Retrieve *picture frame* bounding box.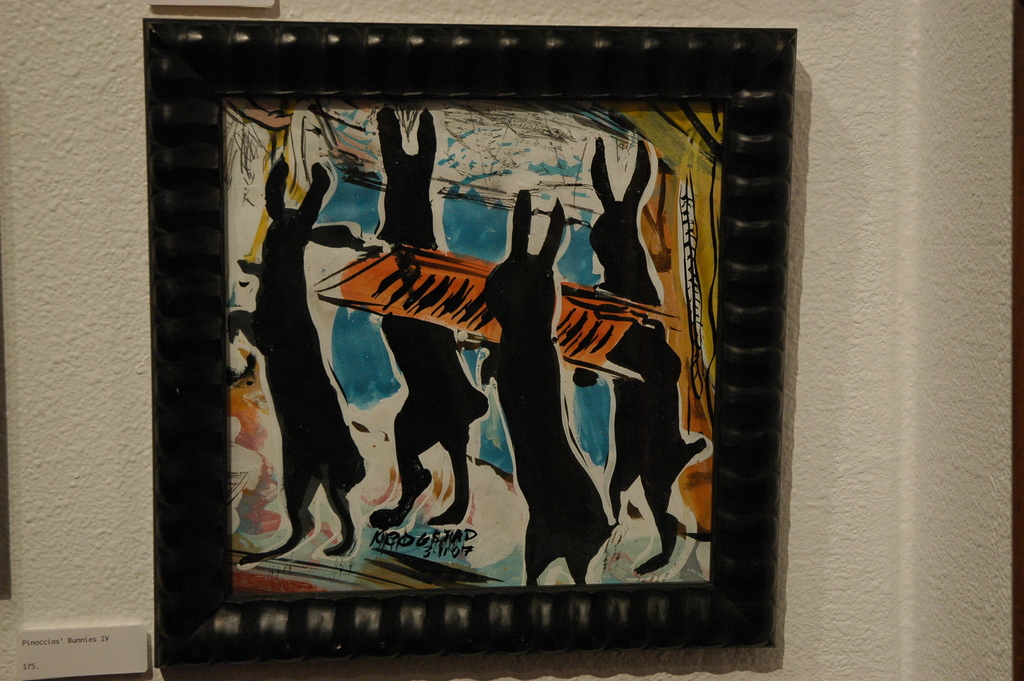
Bounding box: region(144, 19, 797, 668).
